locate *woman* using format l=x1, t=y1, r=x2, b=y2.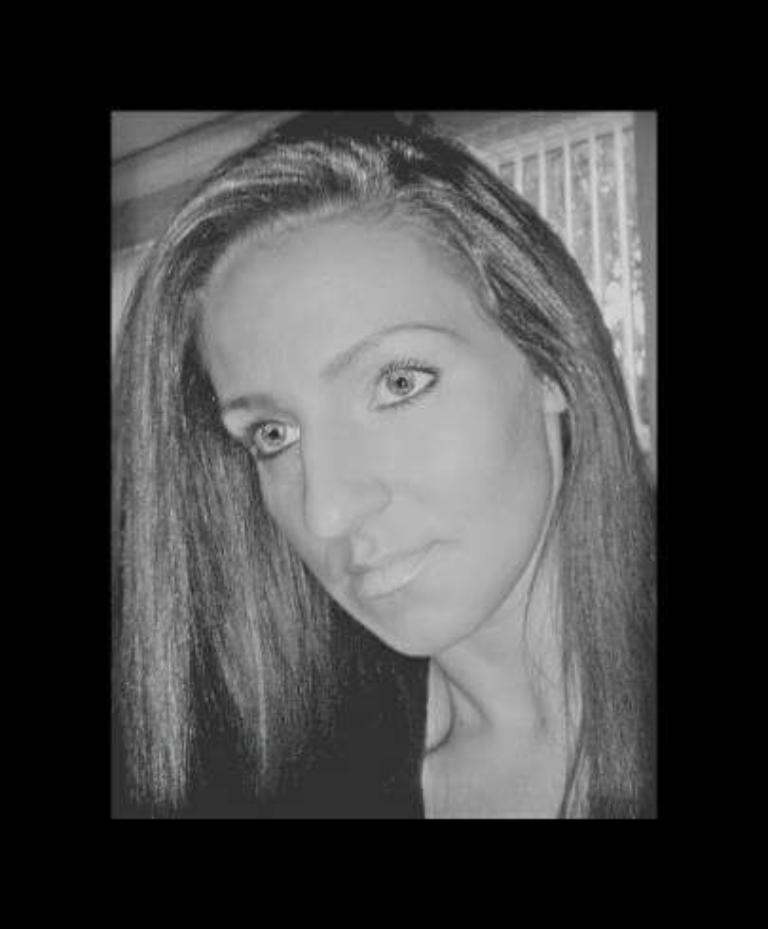
l=82, t=106, r=707, b=838.
